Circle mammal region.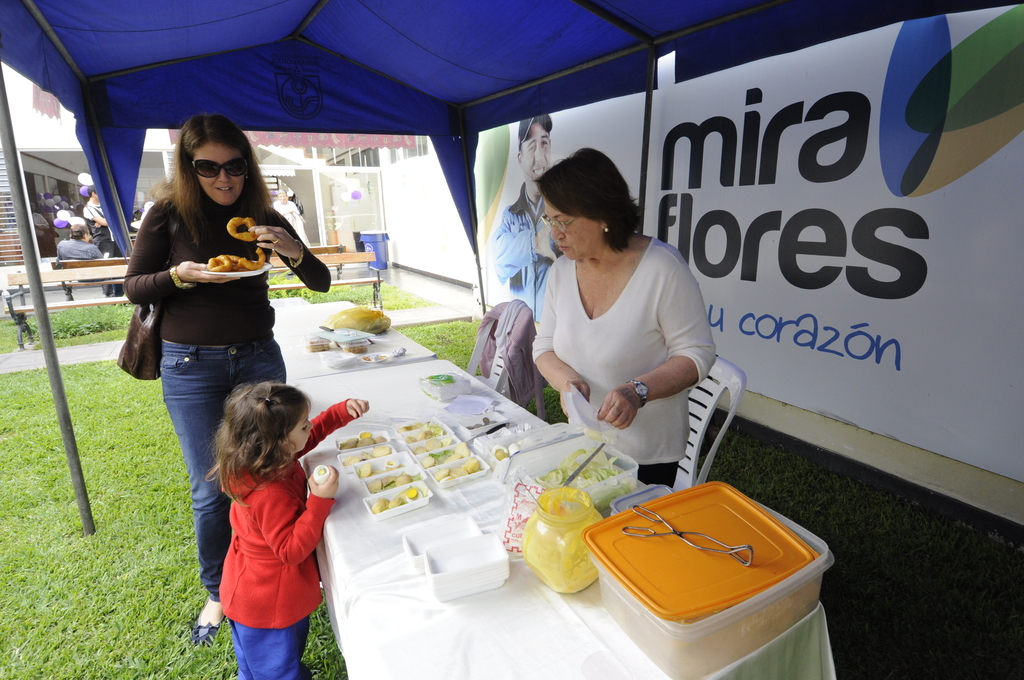
Region: {"left": 527, "top": 146, "right": 719, "bottom": 492}.
